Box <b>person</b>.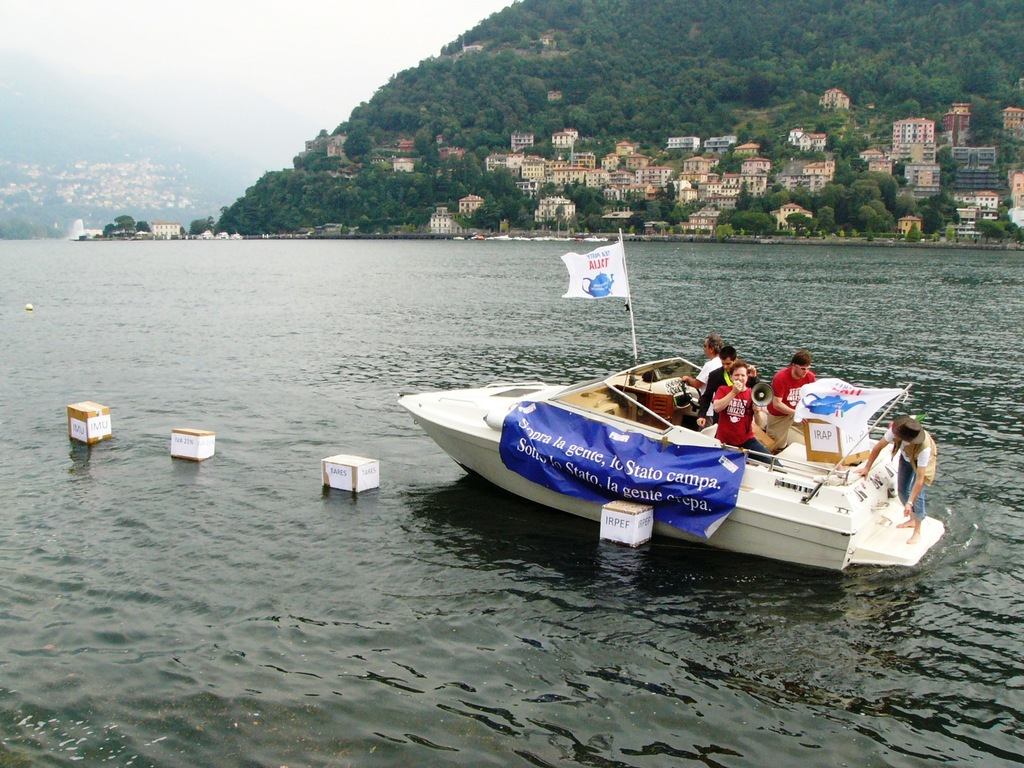
<bbox>861, 412, 941, 547</bbox>.
